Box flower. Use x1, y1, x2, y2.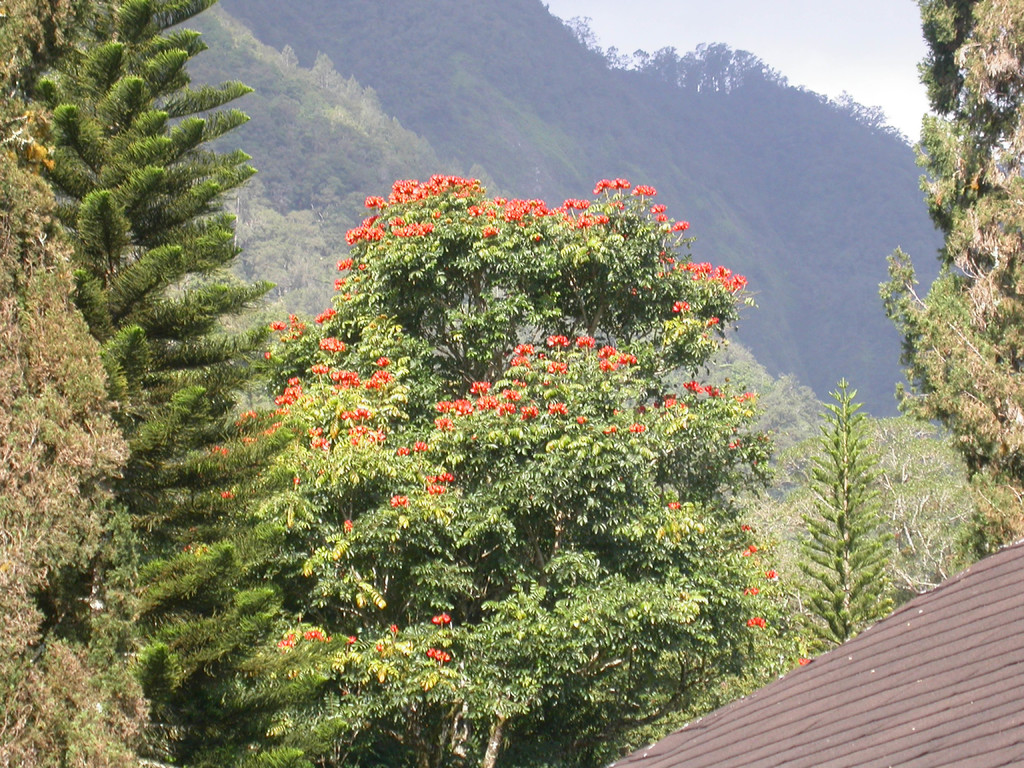
319, 338, 351, 355.
